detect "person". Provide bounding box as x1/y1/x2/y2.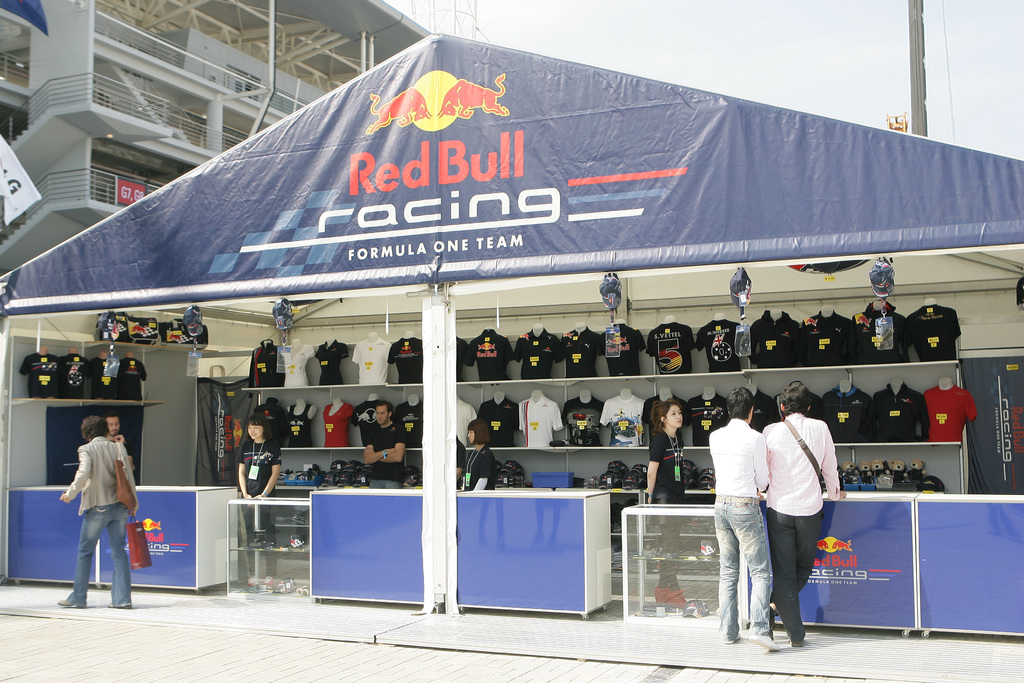
358/395/404/491.
